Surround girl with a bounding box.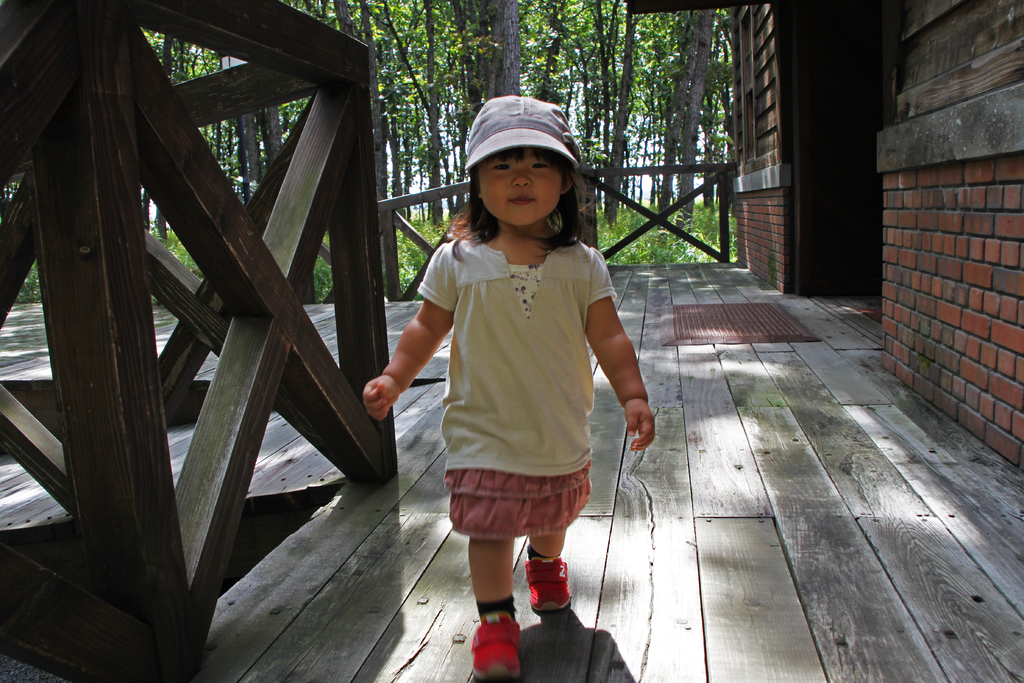
locate(359, 90, 659, 682).
